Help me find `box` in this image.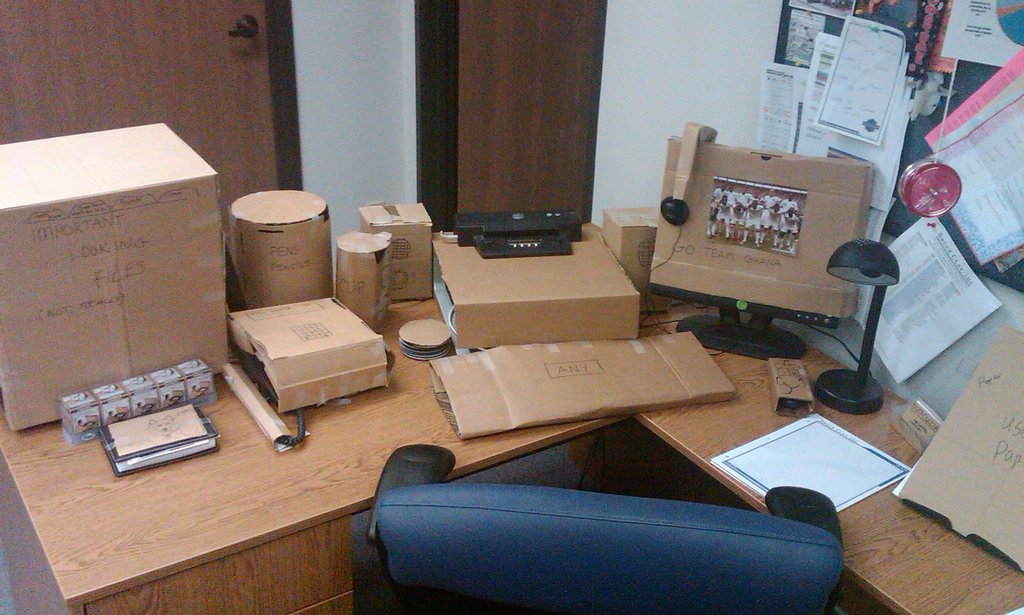
Found it: bbox(230, 299, 389, 413).
